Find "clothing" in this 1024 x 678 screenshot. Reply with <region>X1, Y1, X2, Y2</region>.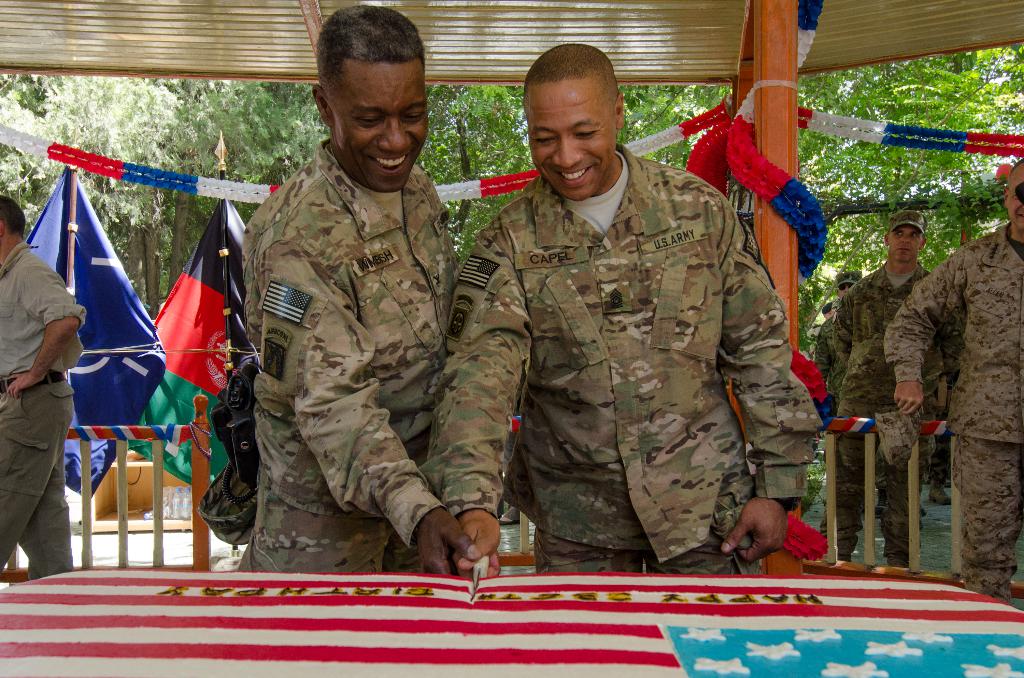
<region>420, 117, 822, 570</region>.
